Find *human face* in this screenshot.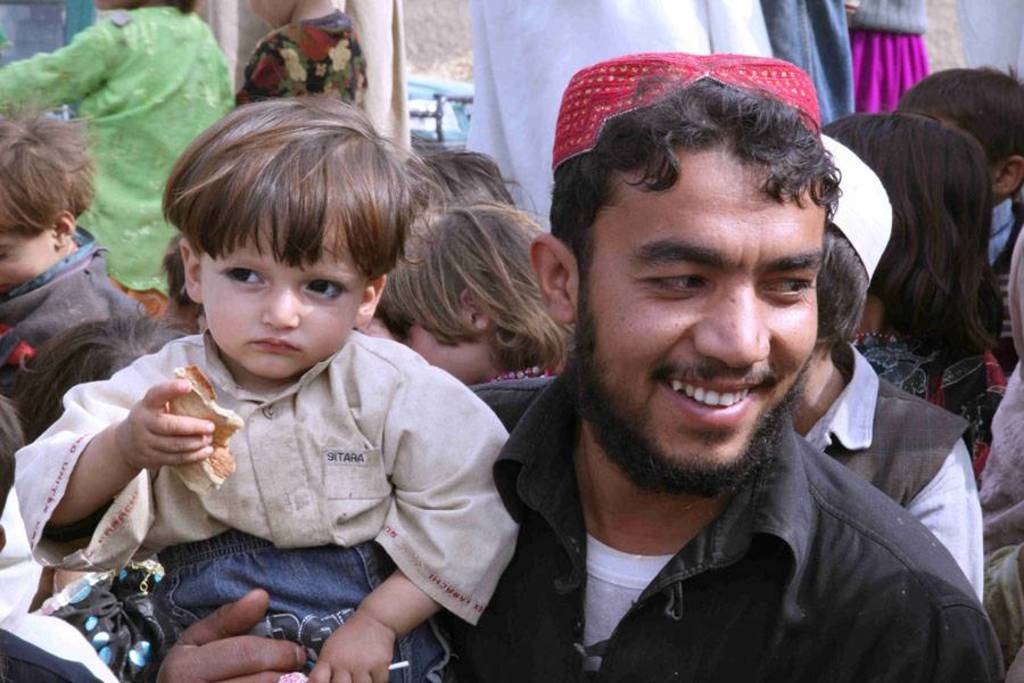
The bounding box for *human face* is select_region(0, 220, 51, 287).
